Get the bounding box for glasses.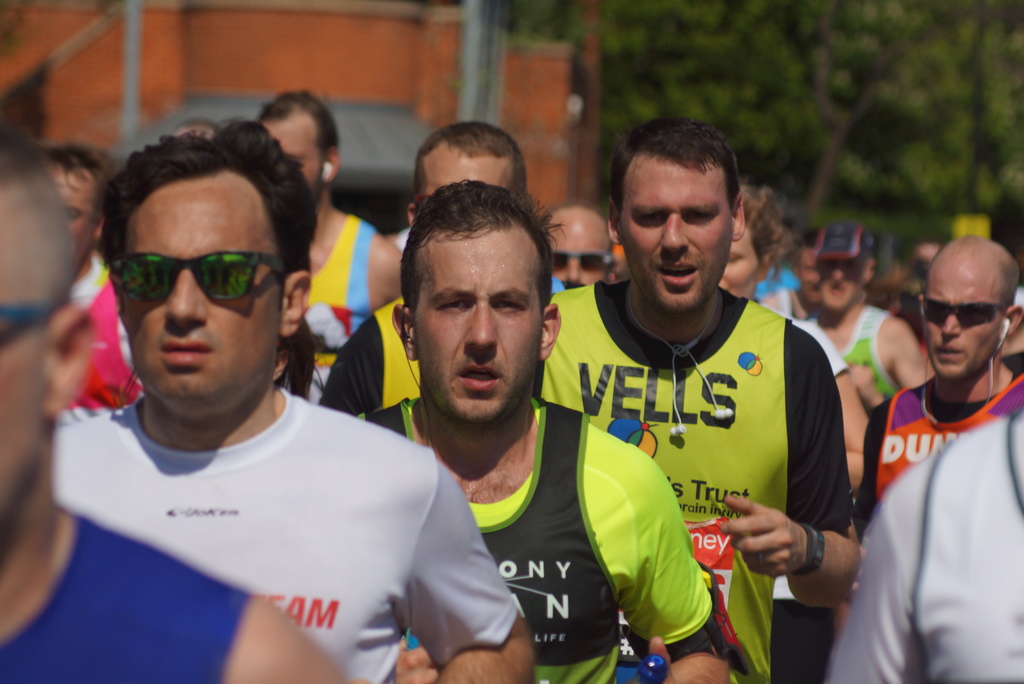
<bbox>916, 295, 1016, 343</bbox>.
